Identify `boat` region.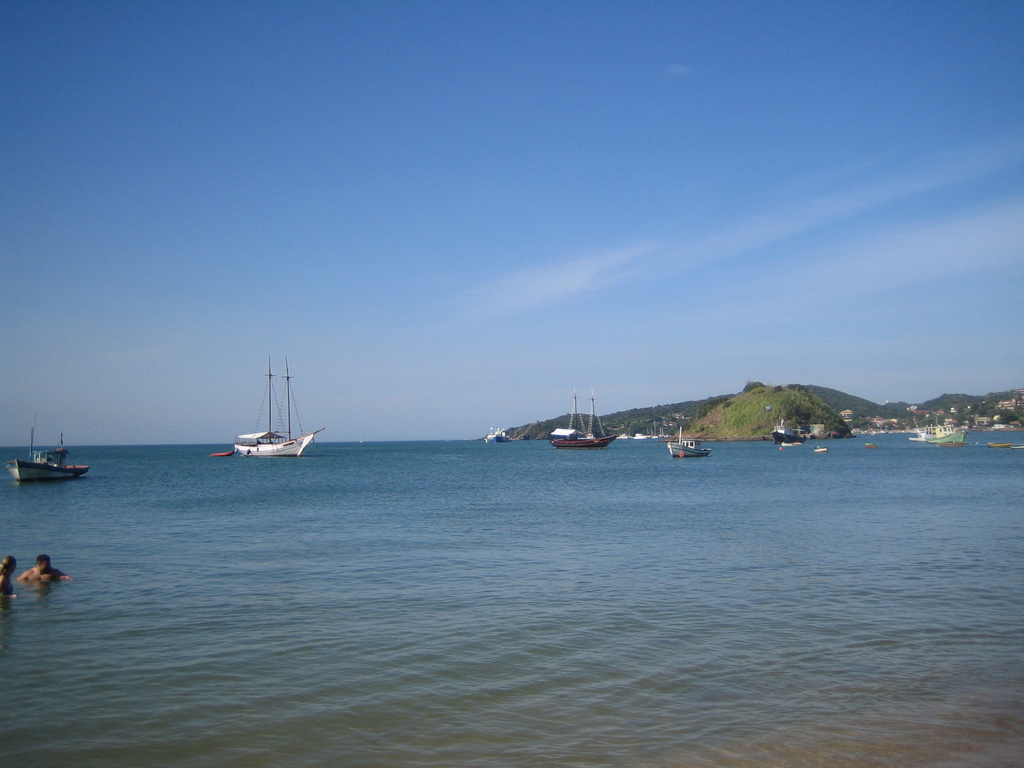
Region: <region>493, 431, 512, 442</region>.
